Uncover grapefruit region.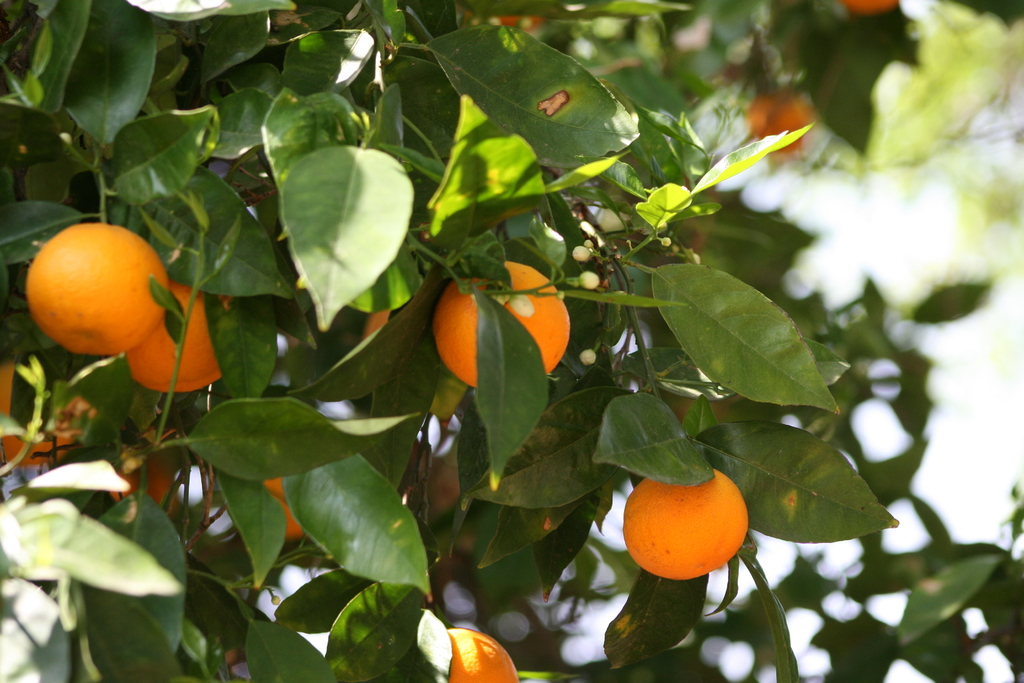
Uncovered: box=[0, 365, 89, 468].
